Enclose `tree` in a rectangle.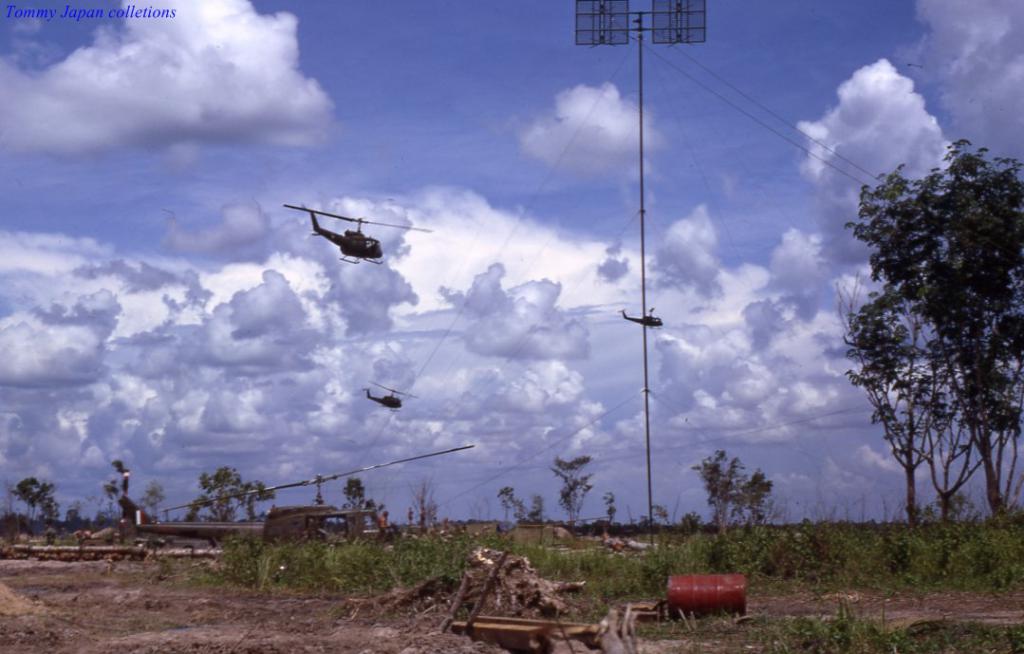
184 464 275 523.
